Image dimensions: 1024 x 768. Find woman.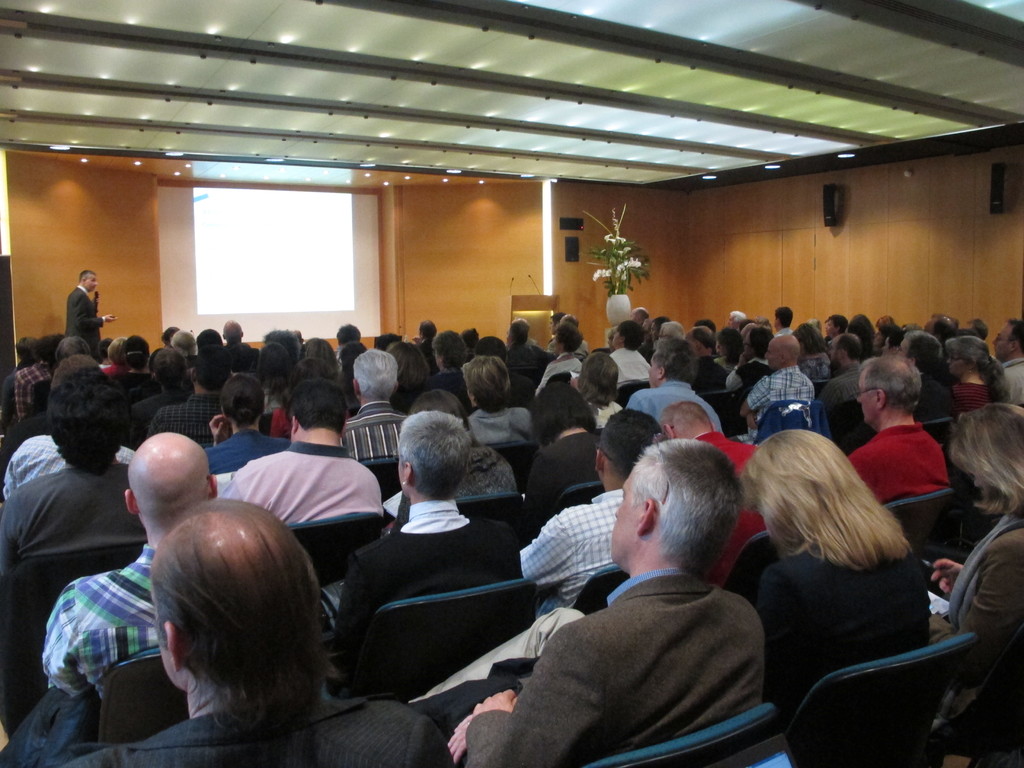
[x1=716, y1=419, x2=933, y2=731].
